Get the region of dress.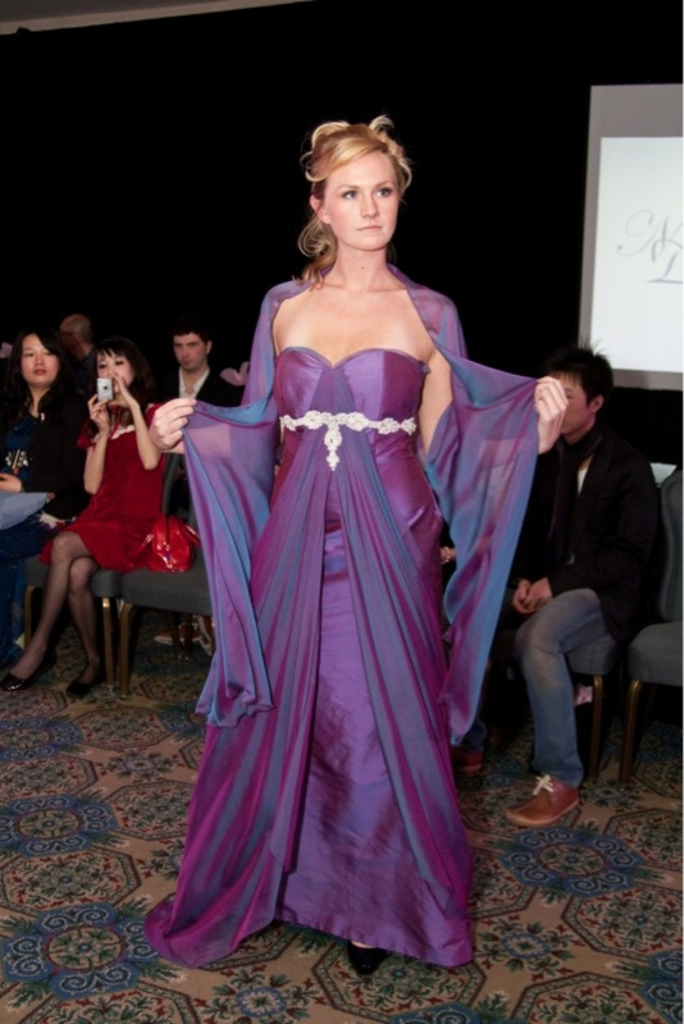
[136,349,482,977].
